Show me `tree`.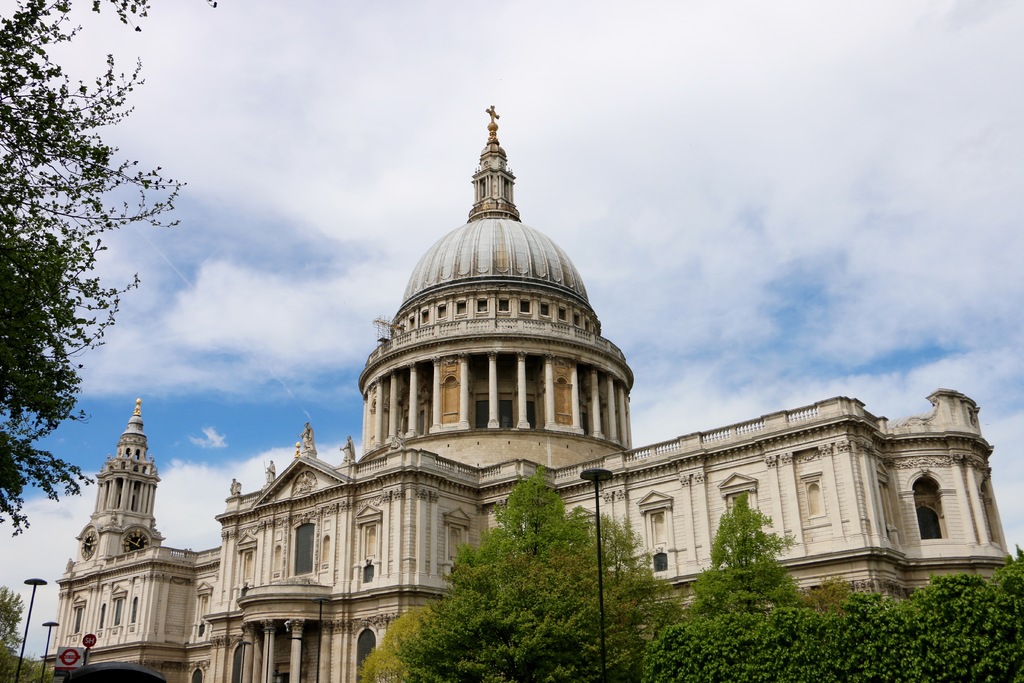
`tree` is here: 0,50,214,535.
